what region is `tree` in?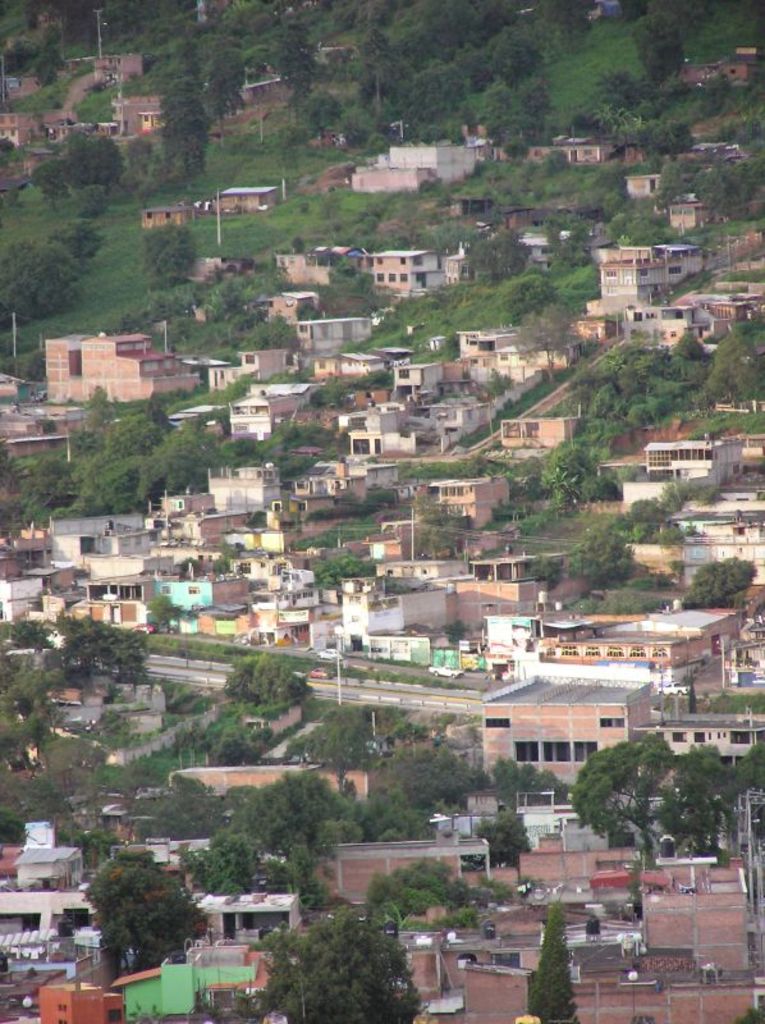
l=0, t=616, r=148, b=686.
